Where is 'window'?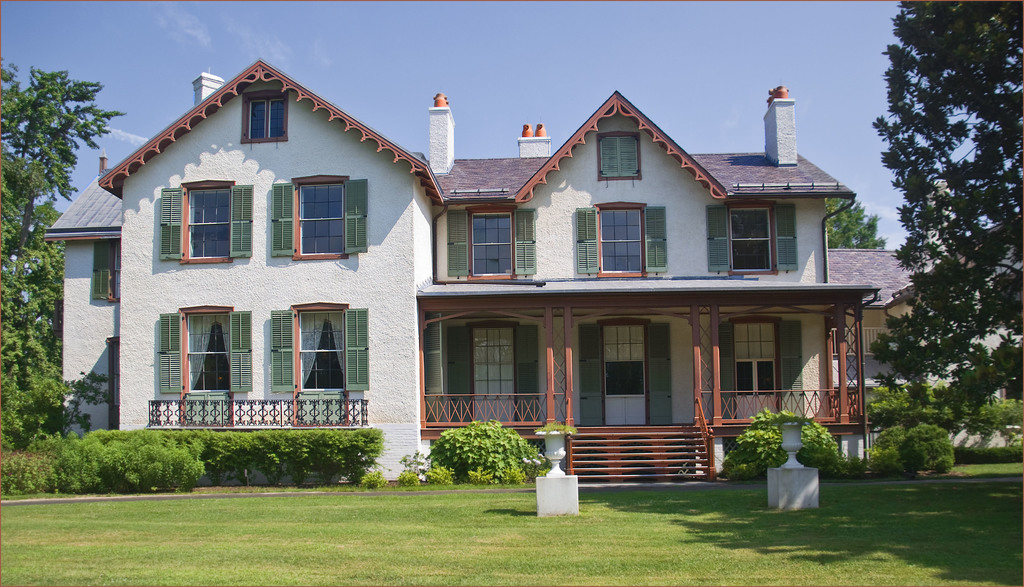
select_region(446, 204, 538, 280).
